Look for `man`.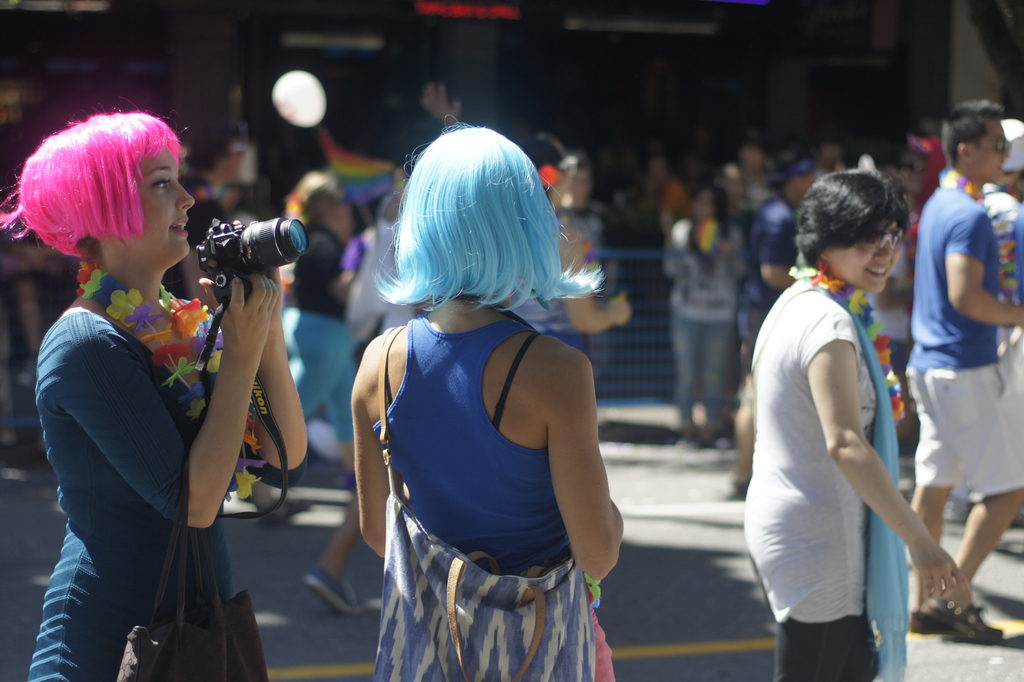
Found: l=875, t=103, r=1014, b=644.
